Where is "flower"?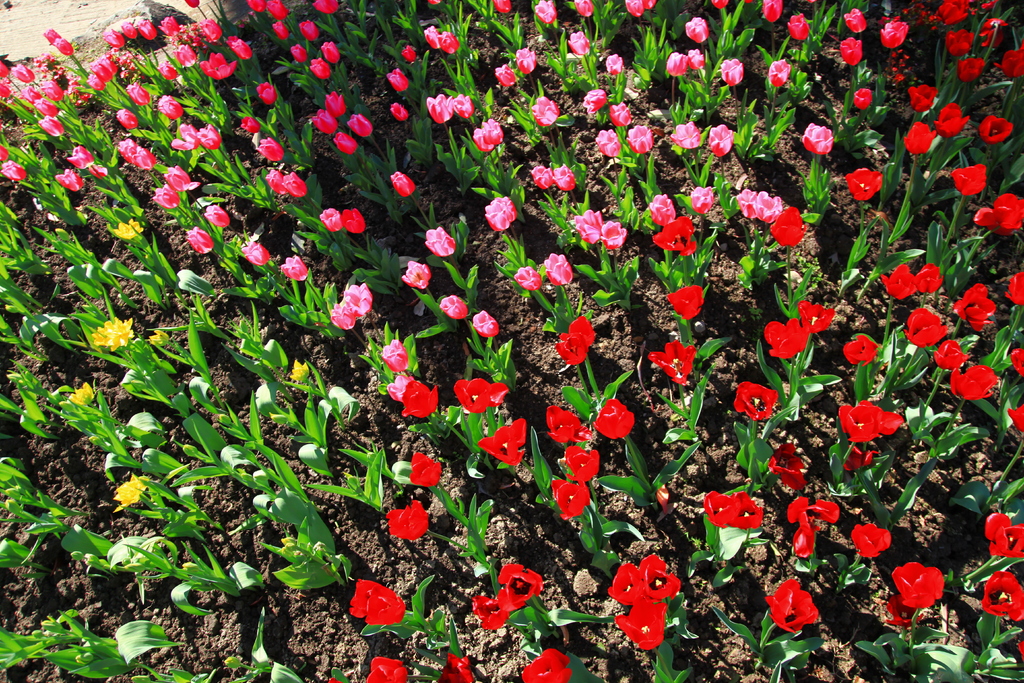
bbox=[584, 88, 604, 110].
